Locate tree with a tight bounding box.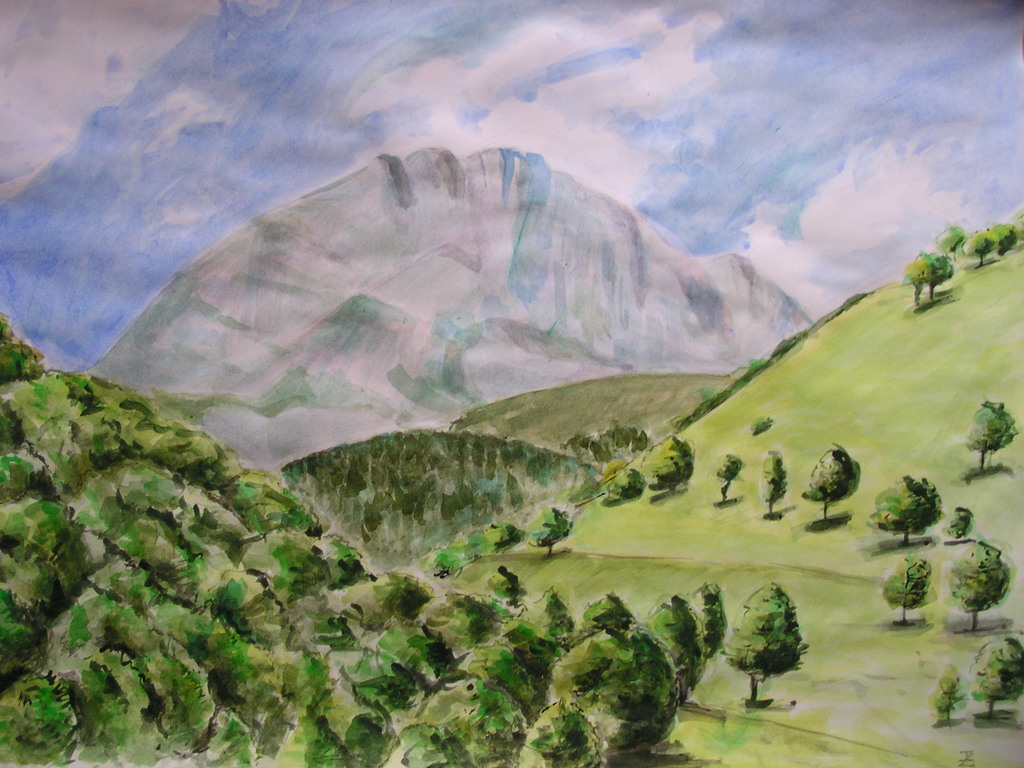
x1=953, y1=545, x2=1010, y2=627.
